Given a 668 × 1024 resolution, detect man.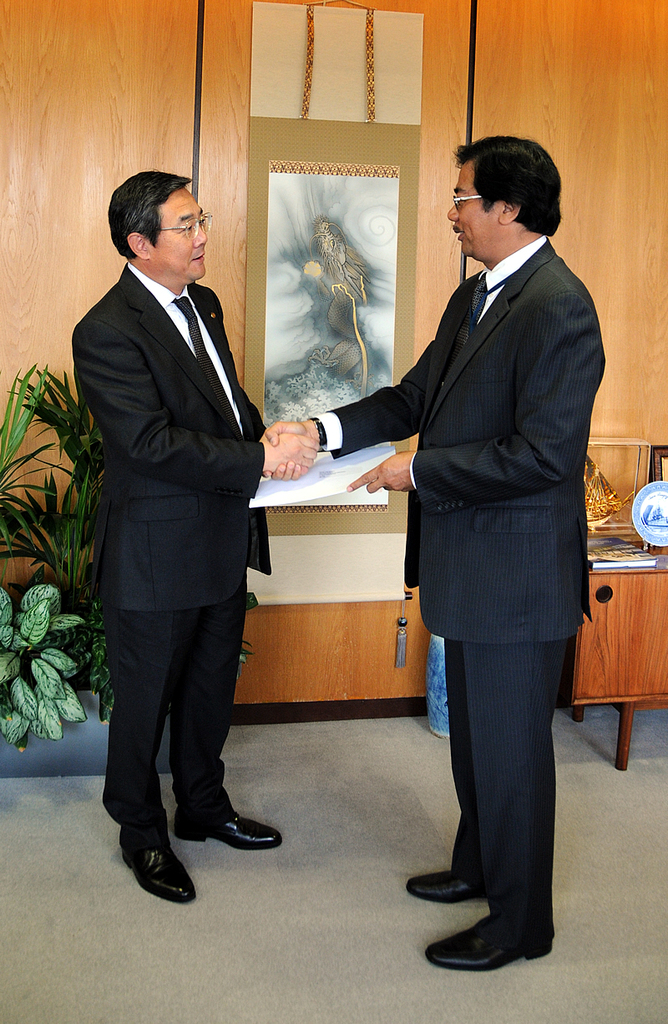
(left=265, top=136, right=605, bottom=970).
